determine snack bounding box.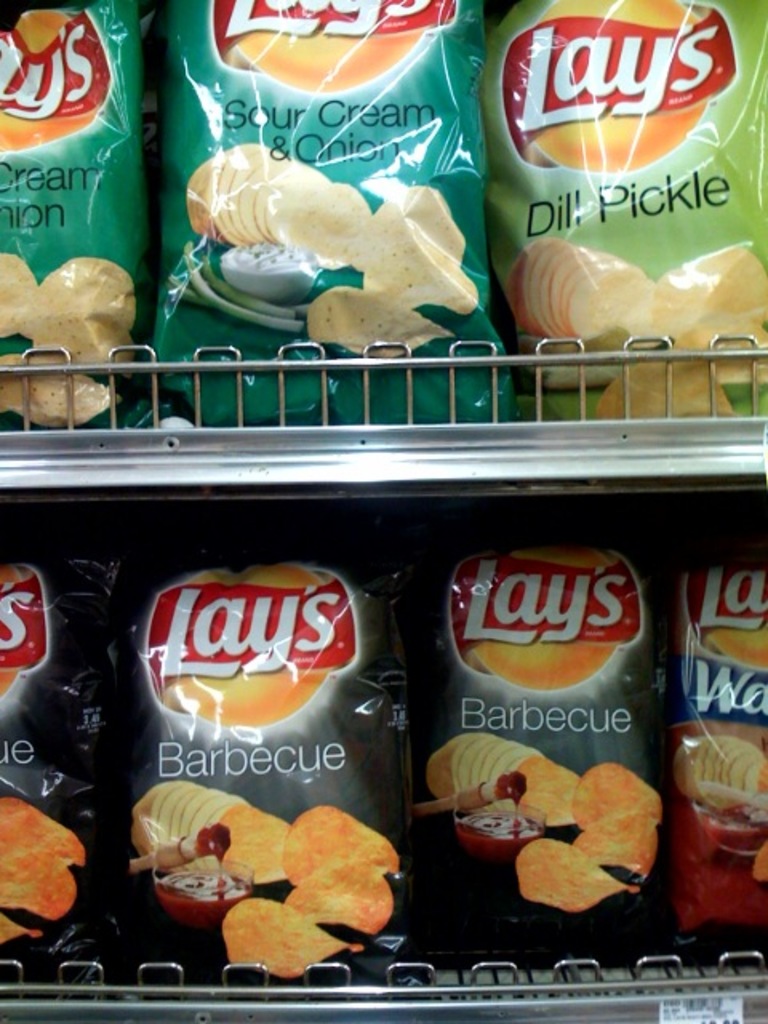
Determined: 427 730 659 930.
